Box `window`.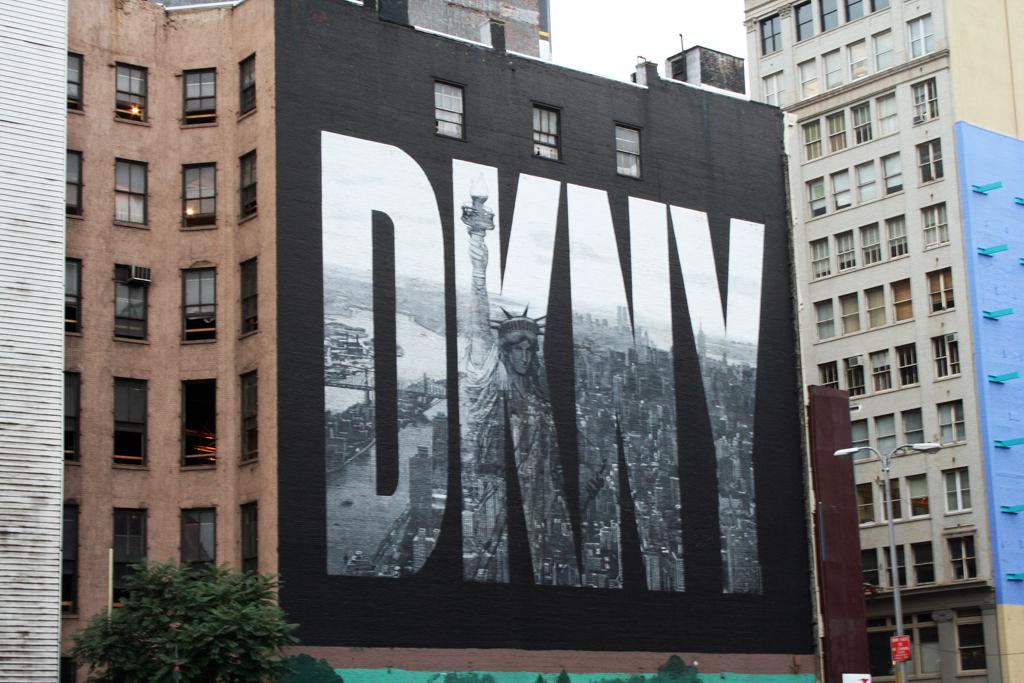
{"x1": 63, "y1": 48, "x2": 86, "y2": 111}.
